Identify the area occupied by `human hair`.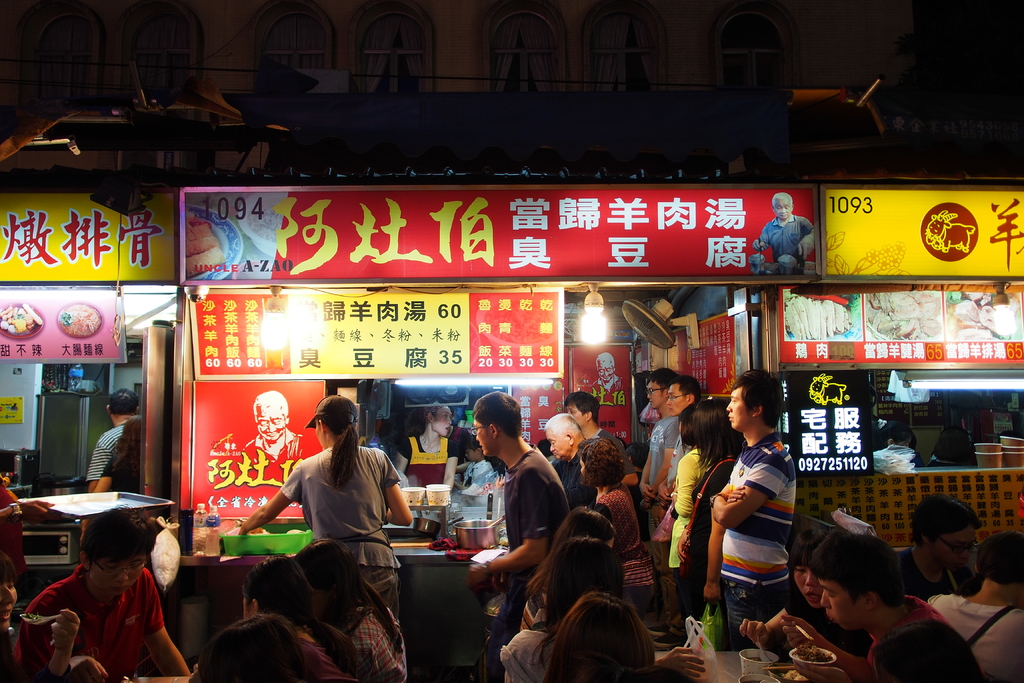
Area: 98:388:134:418.
